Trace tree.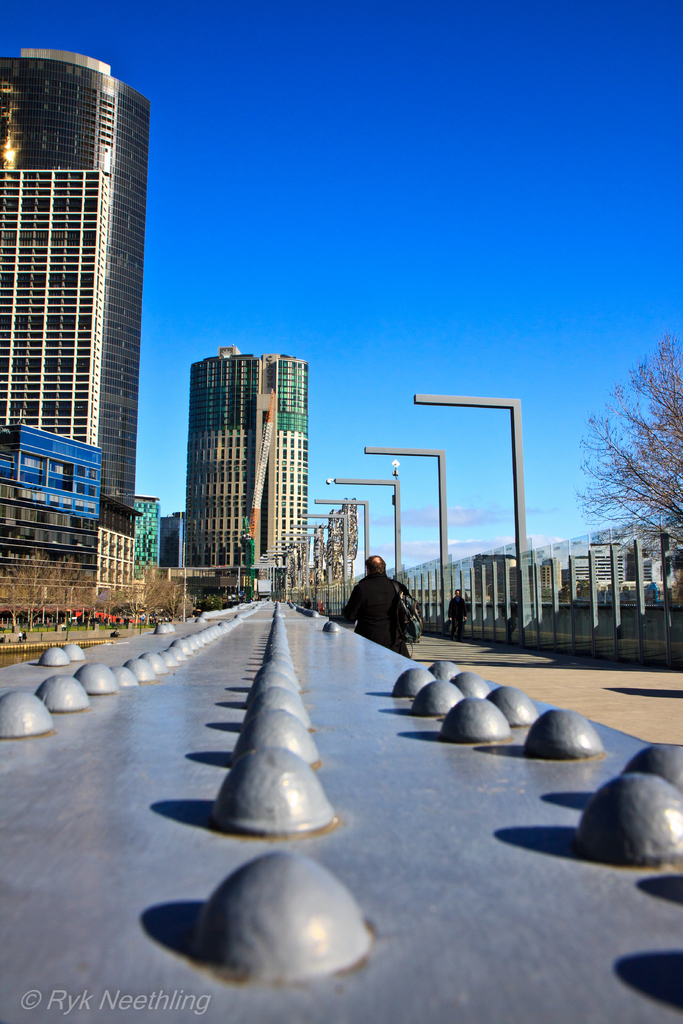
Traced to Rect(152, 554, 200, 623).
